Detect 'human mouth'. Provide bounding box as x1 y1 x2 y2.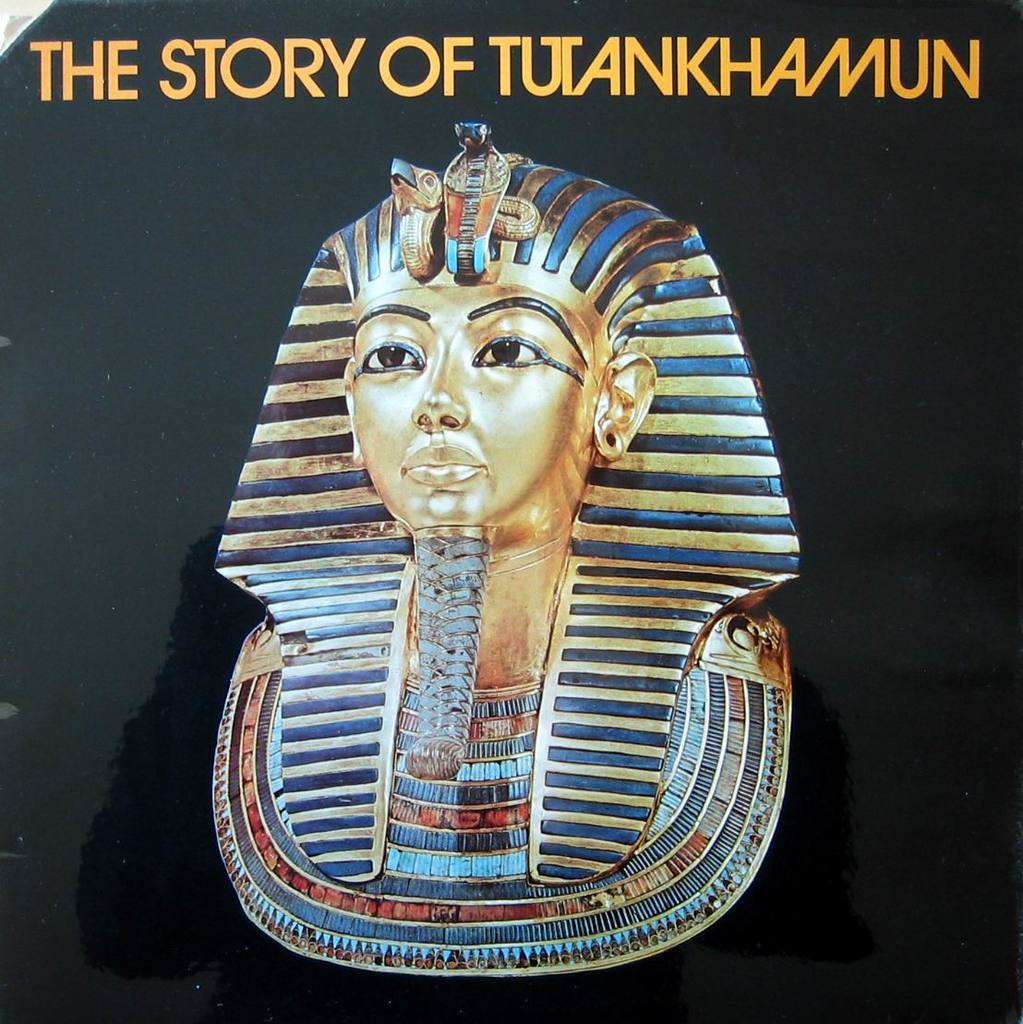
403 446 478 476.
